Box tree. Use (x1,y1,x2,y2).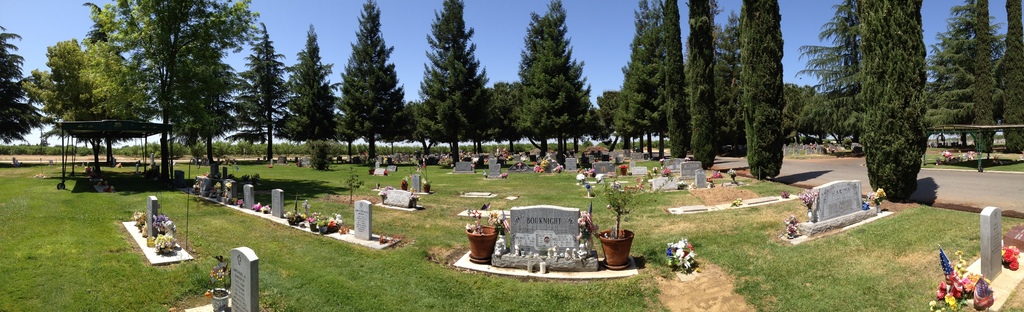
(941,1,1023,155).
